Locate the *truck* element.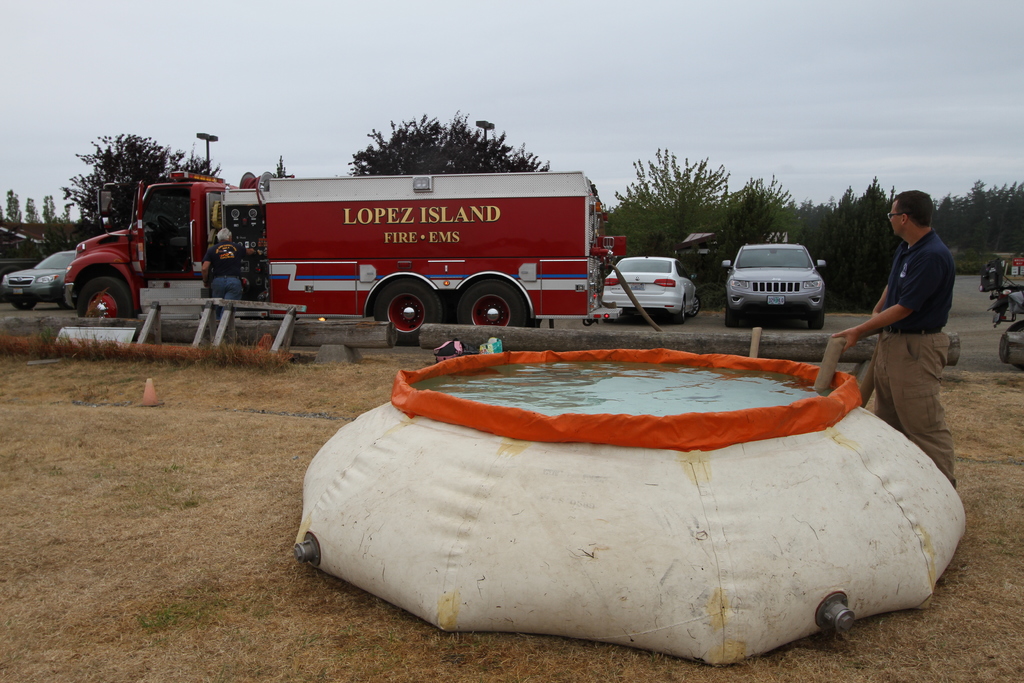
Element bbox: box=[63, 168, 632, 328].
